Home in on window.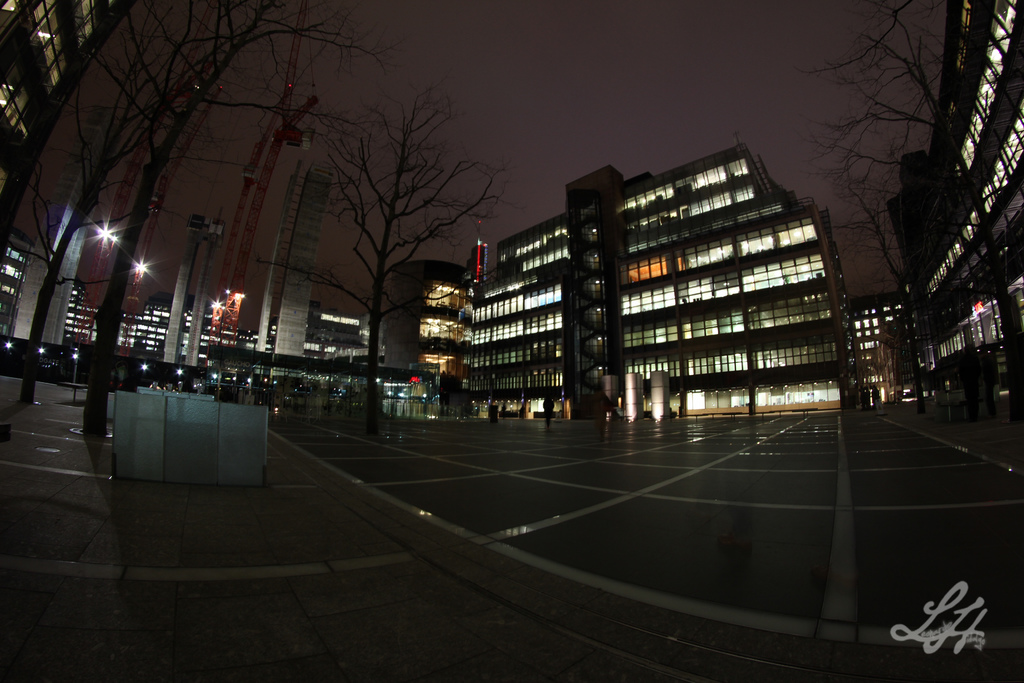
Homed in at select_region(828, 379, 842, 400).
